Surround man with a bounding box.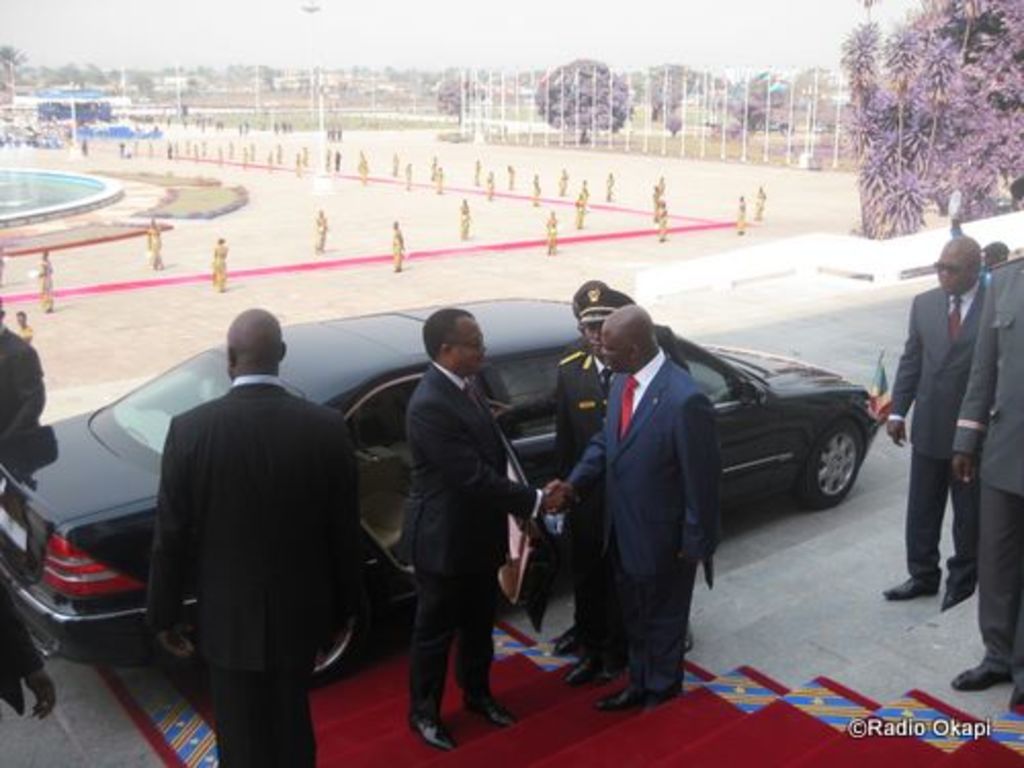
<bbox>487, 168, 498, 197</bbox>.
